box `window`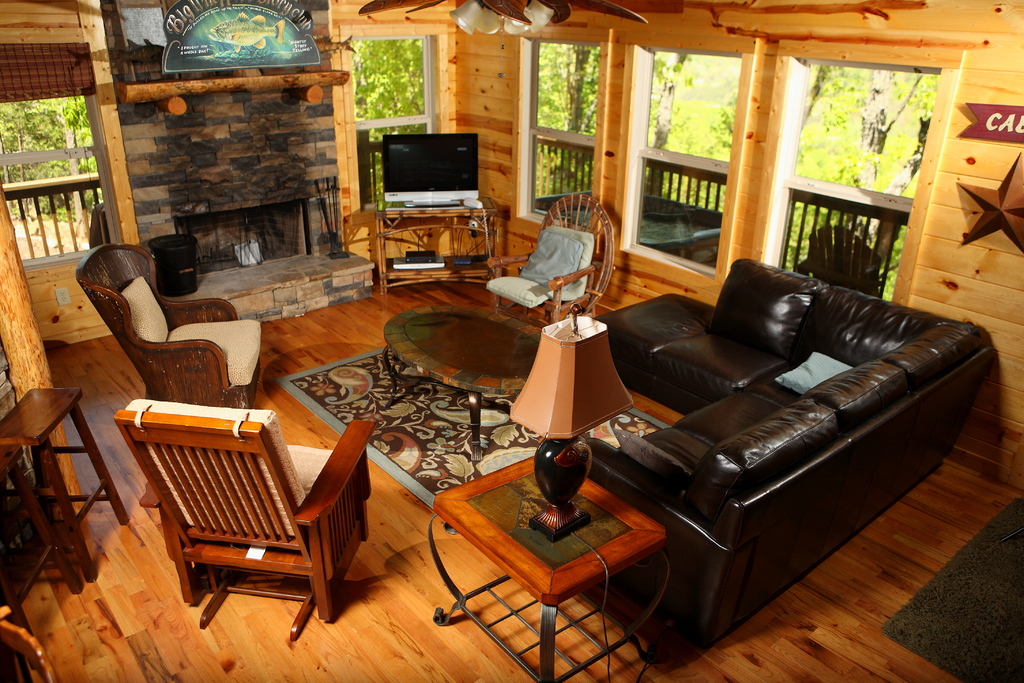
BBox(756, 37, 967, 308)
